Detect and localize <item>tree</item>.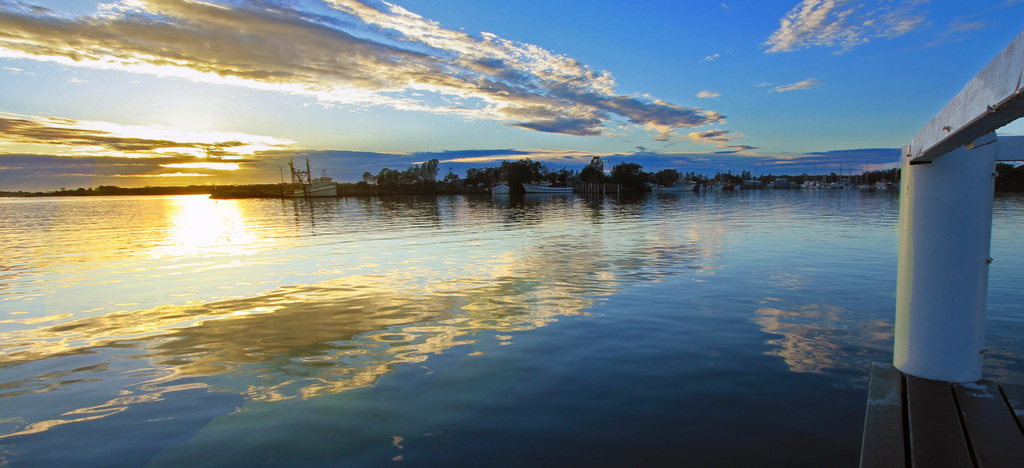
Localized at pyautogui.locateOnScreen(646, 168, 681, 192).
